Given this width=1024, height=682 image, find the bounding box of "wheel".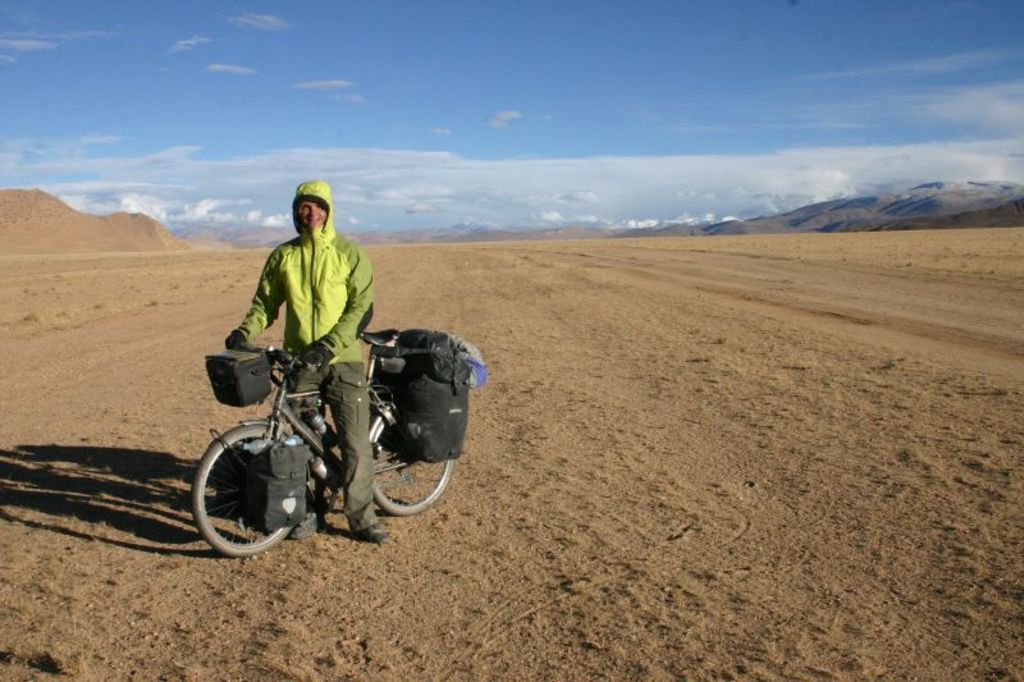
locate(370, 407, 457, 512).
